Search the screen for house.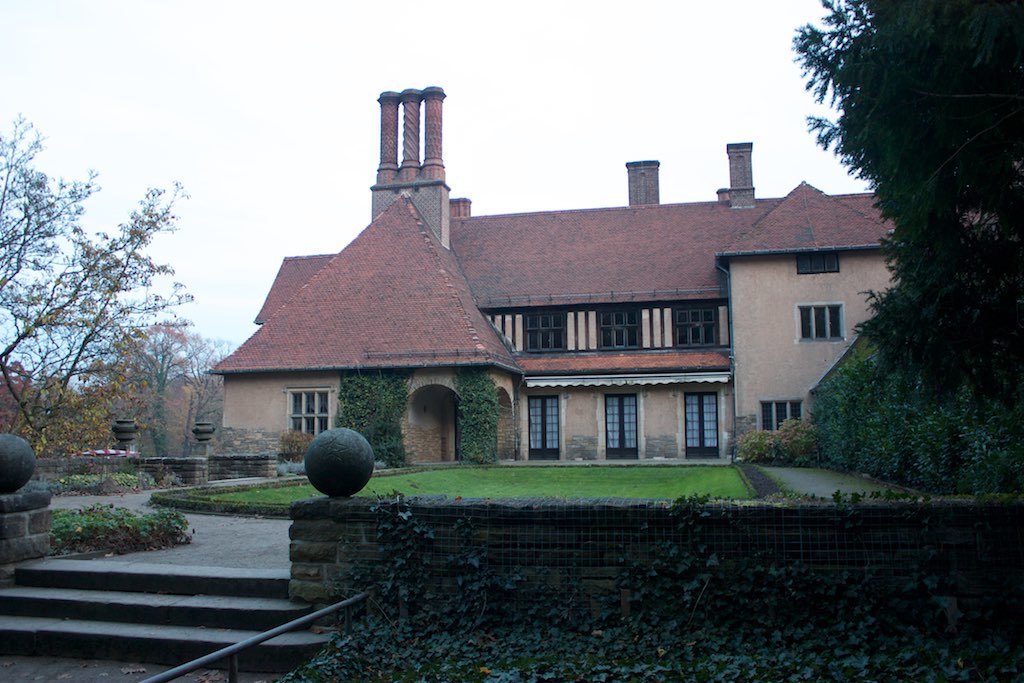
Found at crop(243, 111, 862, 491).
